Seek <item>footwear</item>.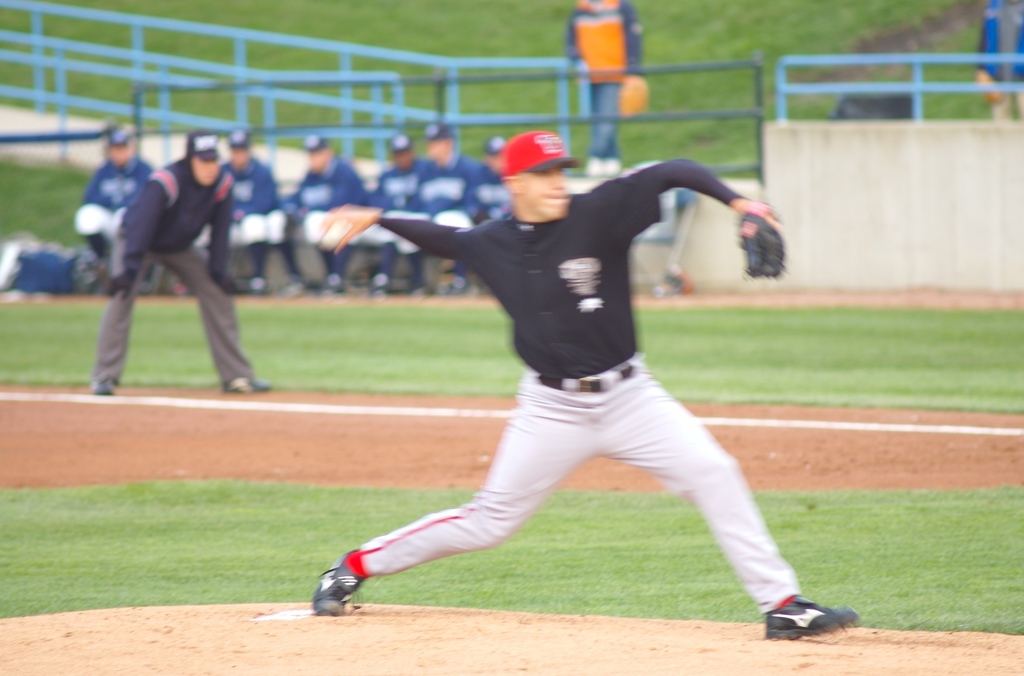
[219, 371, 274, 393].
